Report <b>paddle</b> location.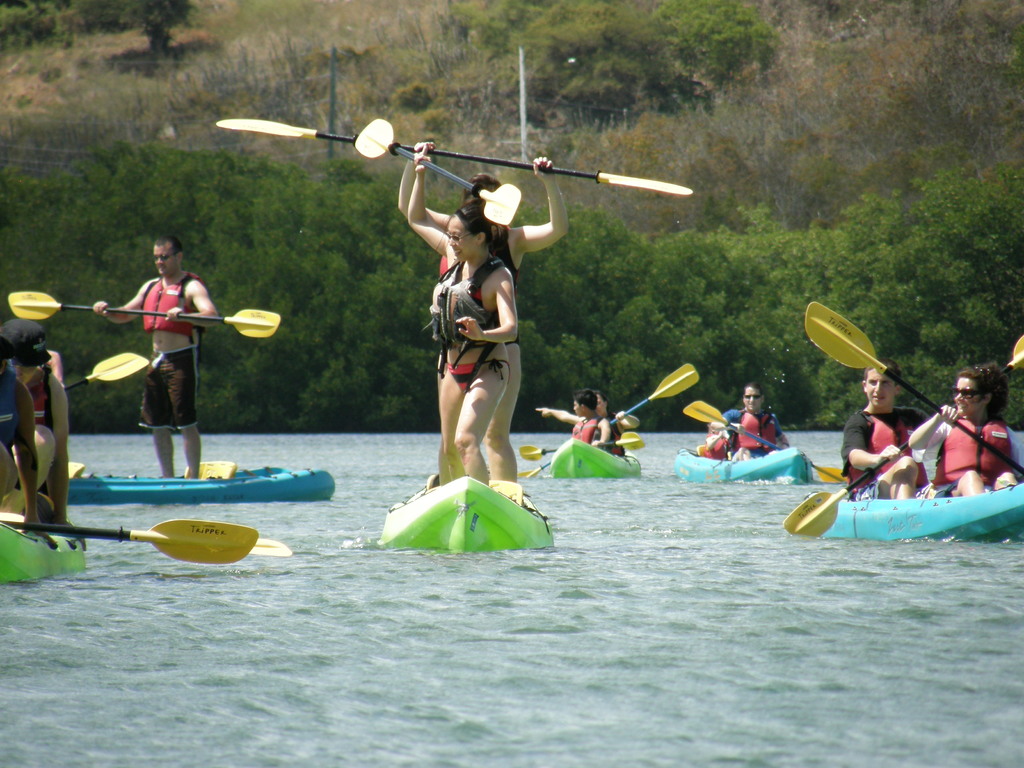
Report: [x1=0, y1=290, x2=286, y2=352].
